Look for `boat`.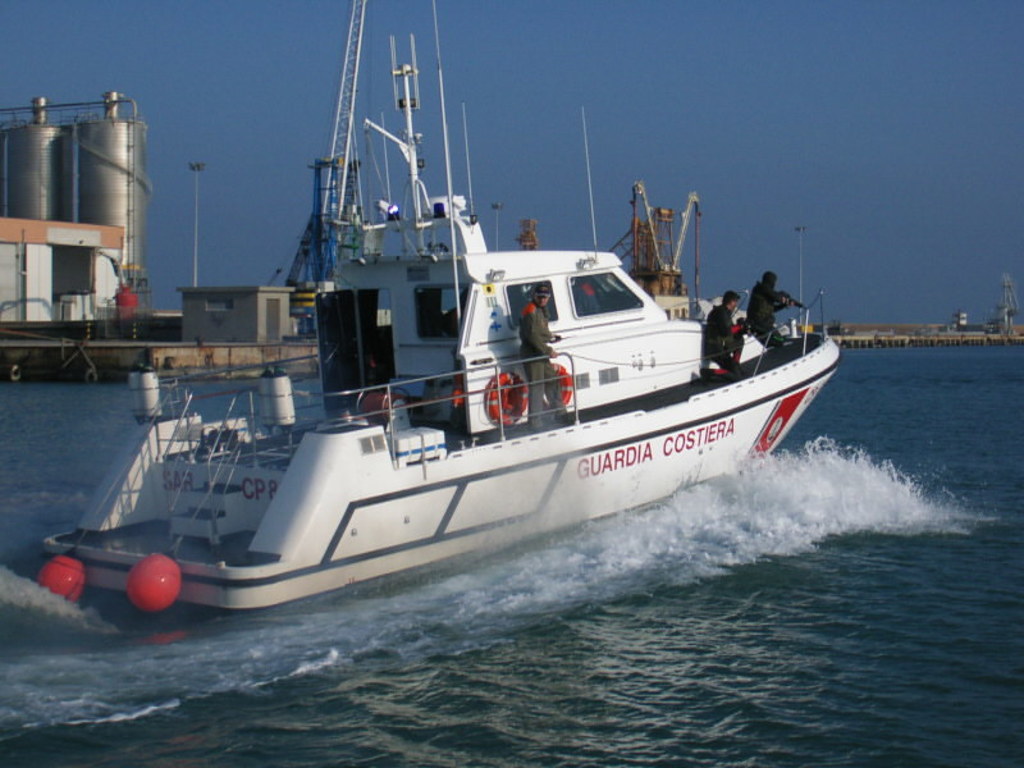
Found: [left=46, top=24, right=828, bottom=620].
